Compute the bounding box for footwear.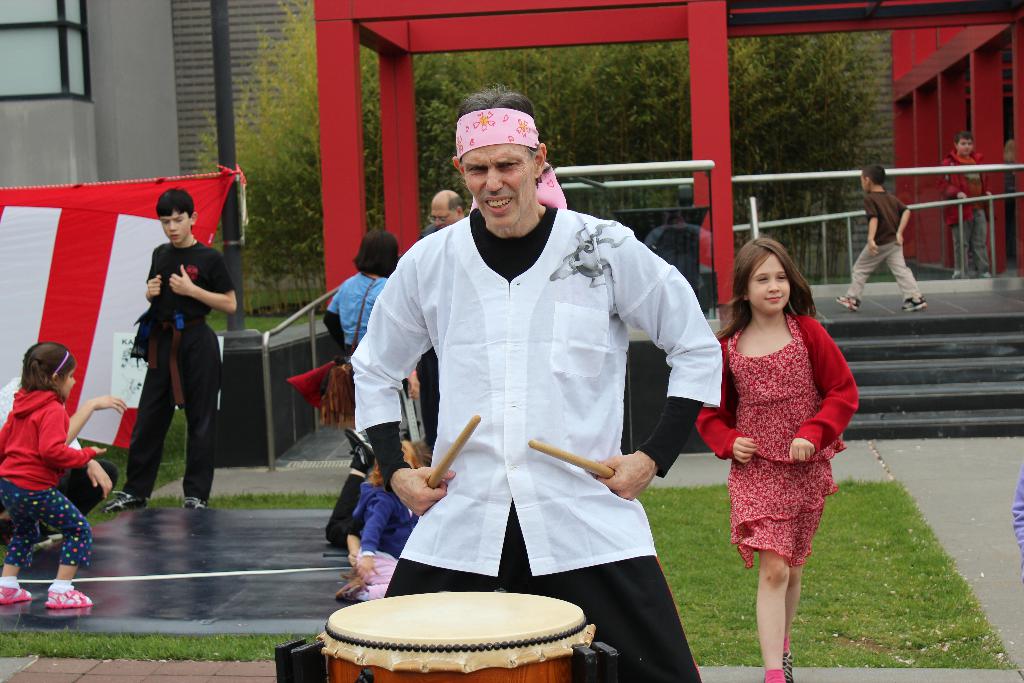
0/582/34/605.
